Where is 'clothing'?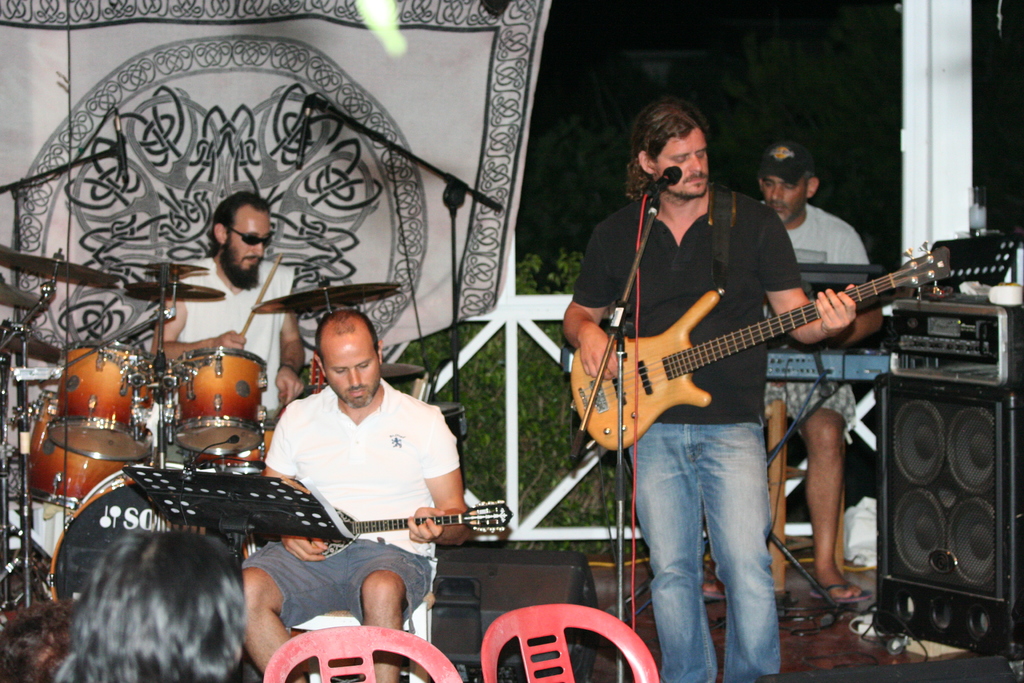
crop(566, 188, 804, 682).
